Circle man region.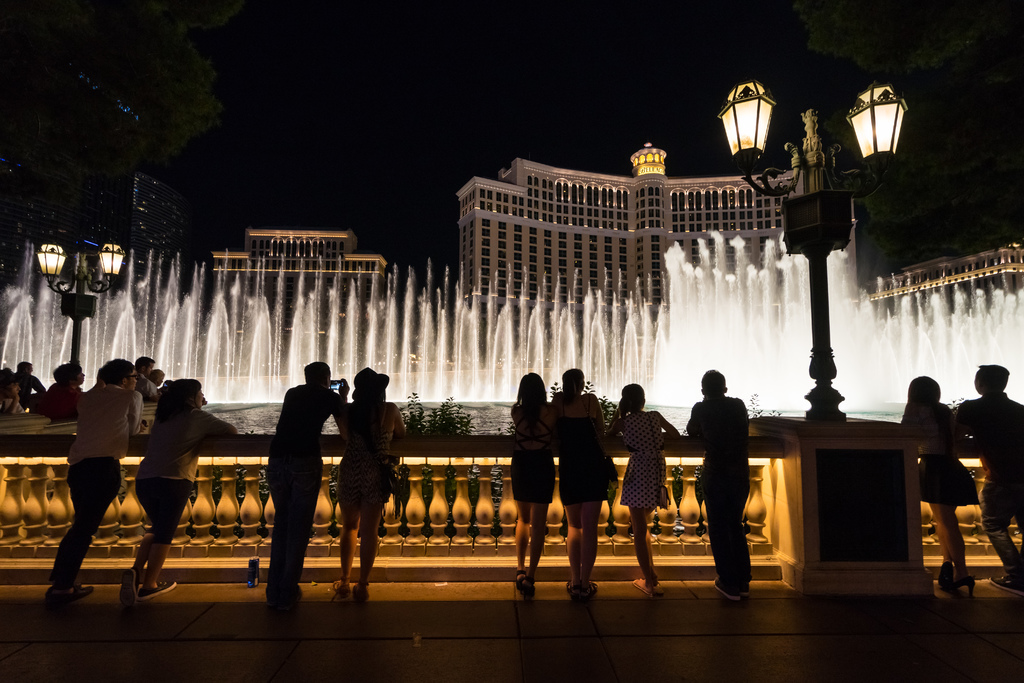
Region: pyautogui.locateOnScreen(685, 370, 753, 602).
